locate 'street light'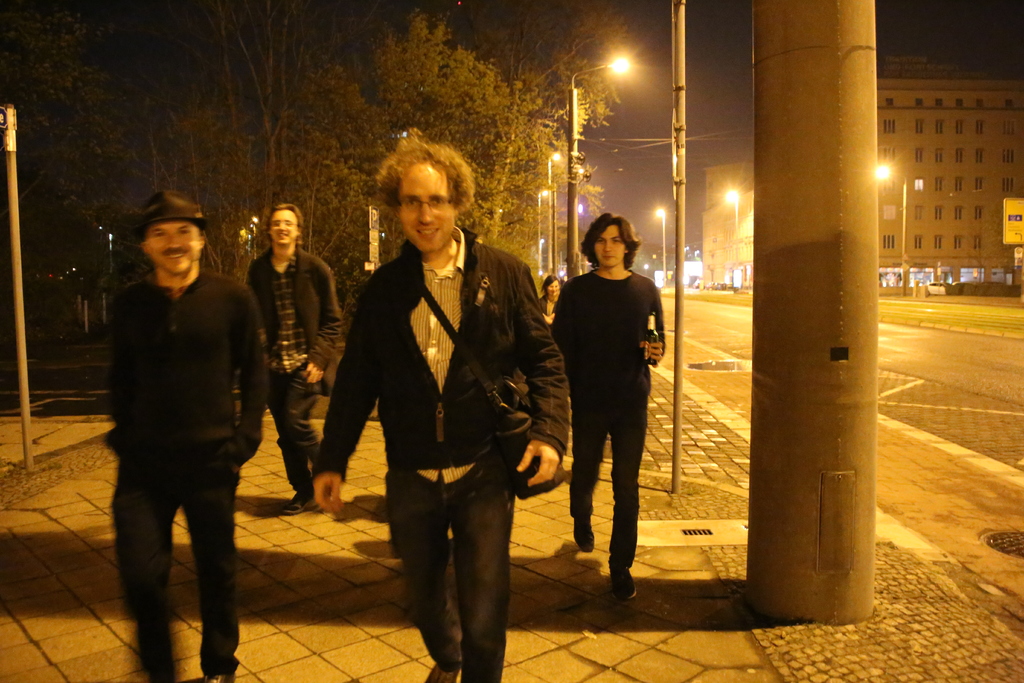
(570, 54, 630, 274)
